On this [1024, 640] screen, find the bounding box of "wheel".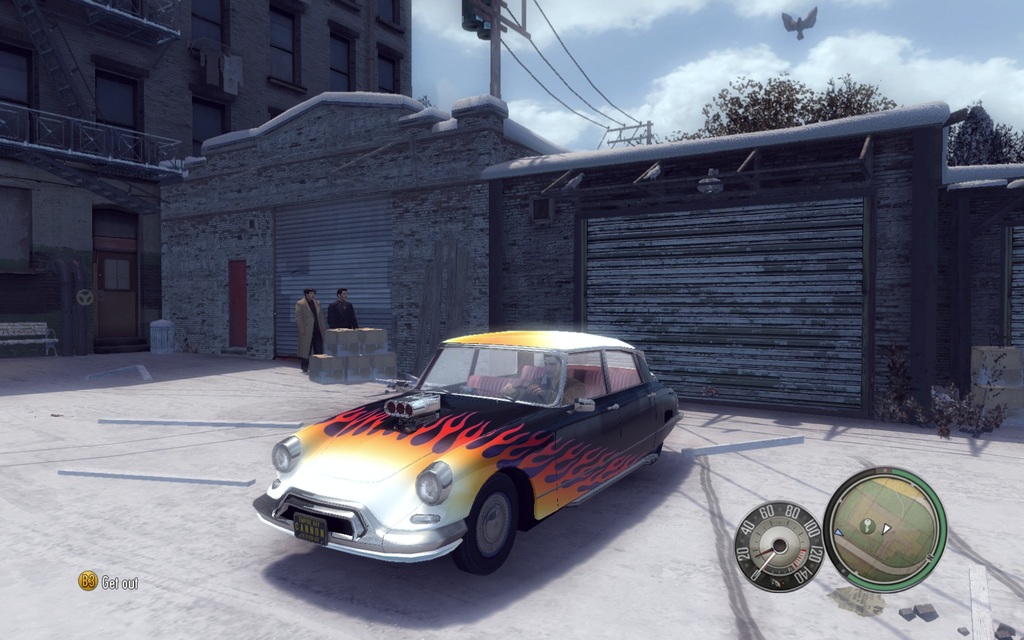
Bounding box: bbox=[461, 493, 522, 579].
